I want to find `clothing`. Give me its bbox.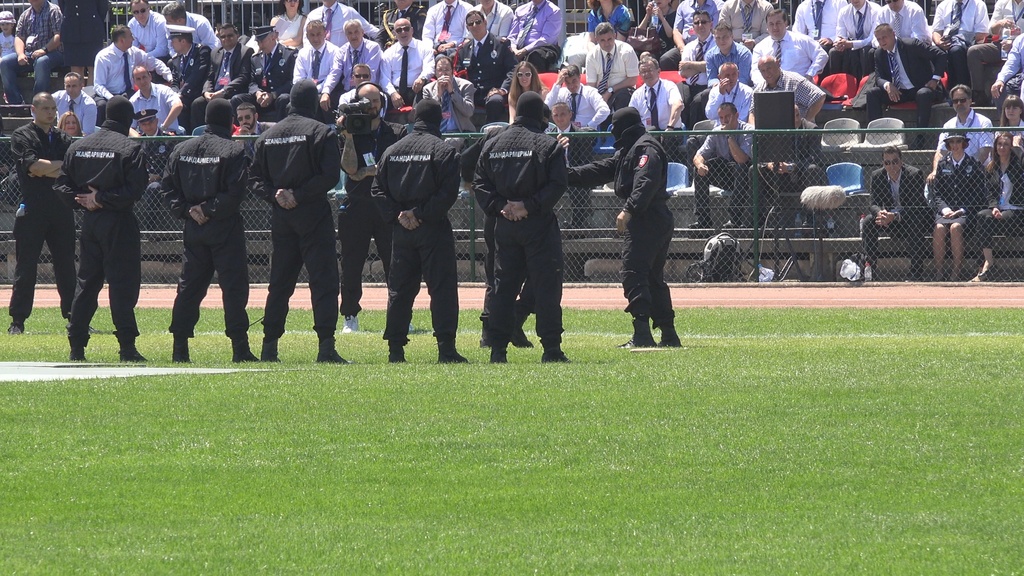
655:0:726:76.
